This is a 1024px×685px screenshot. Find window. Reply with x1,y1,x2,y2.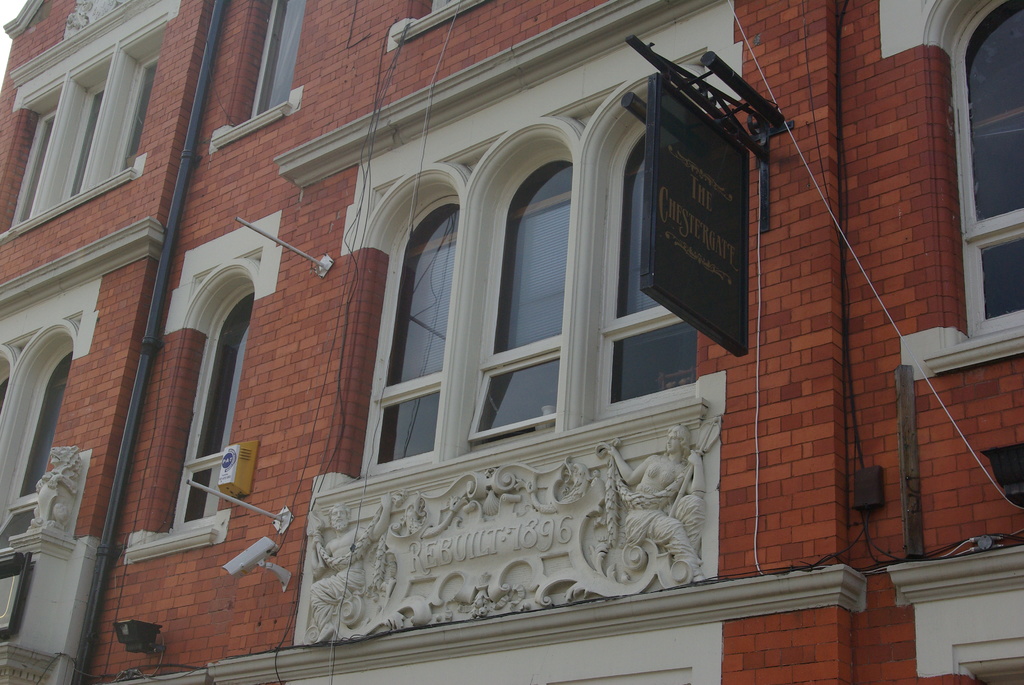
168,283,257,527.
